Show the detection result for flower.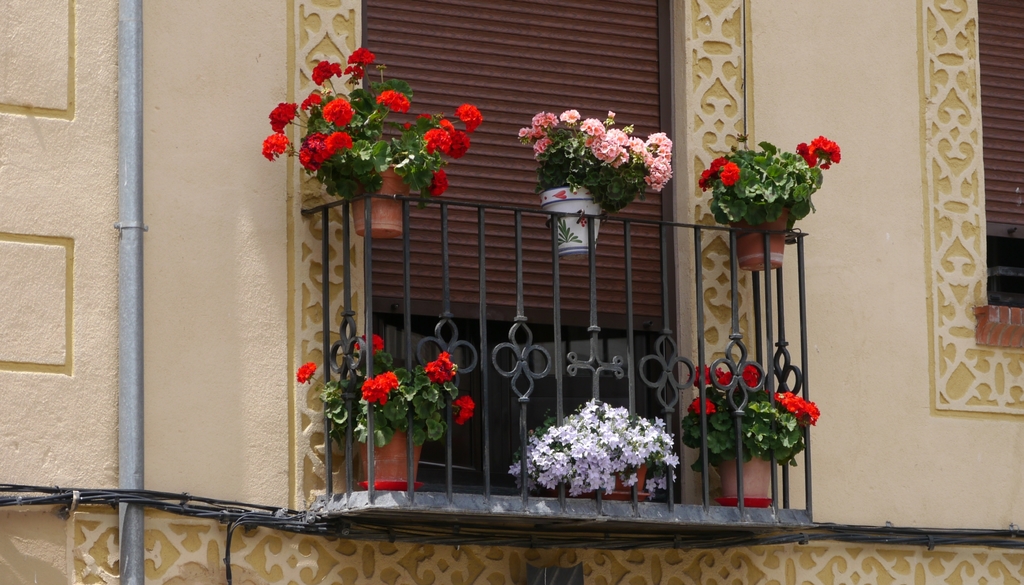
(left=259, top=129, right=287, bottom=165).
